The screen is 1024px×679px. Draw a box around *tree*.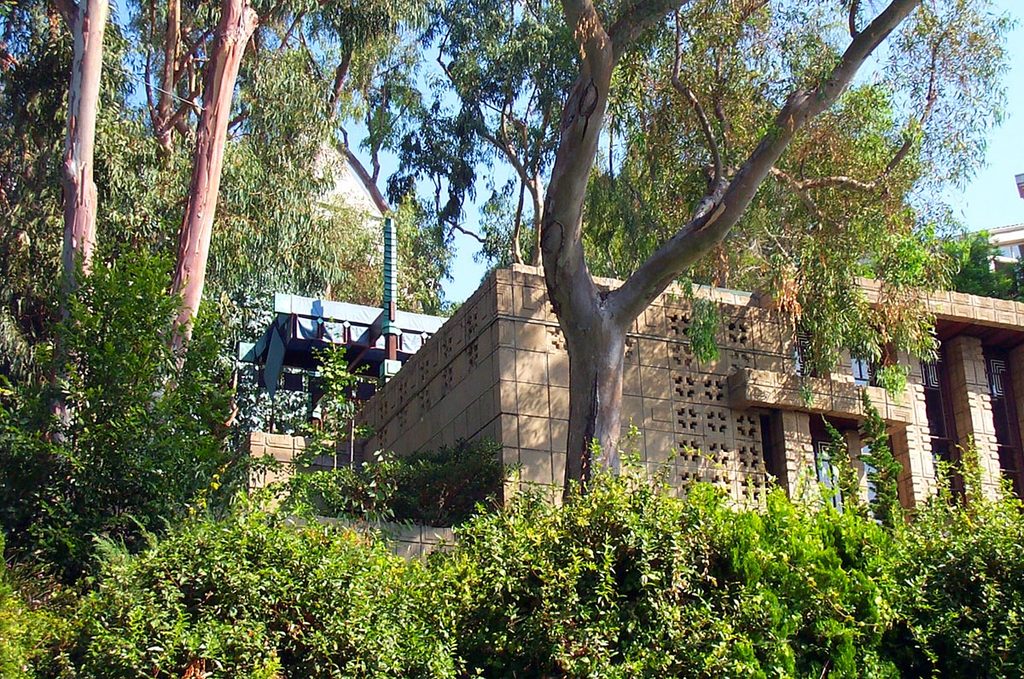
<box>916,236,1023,302</box>.
